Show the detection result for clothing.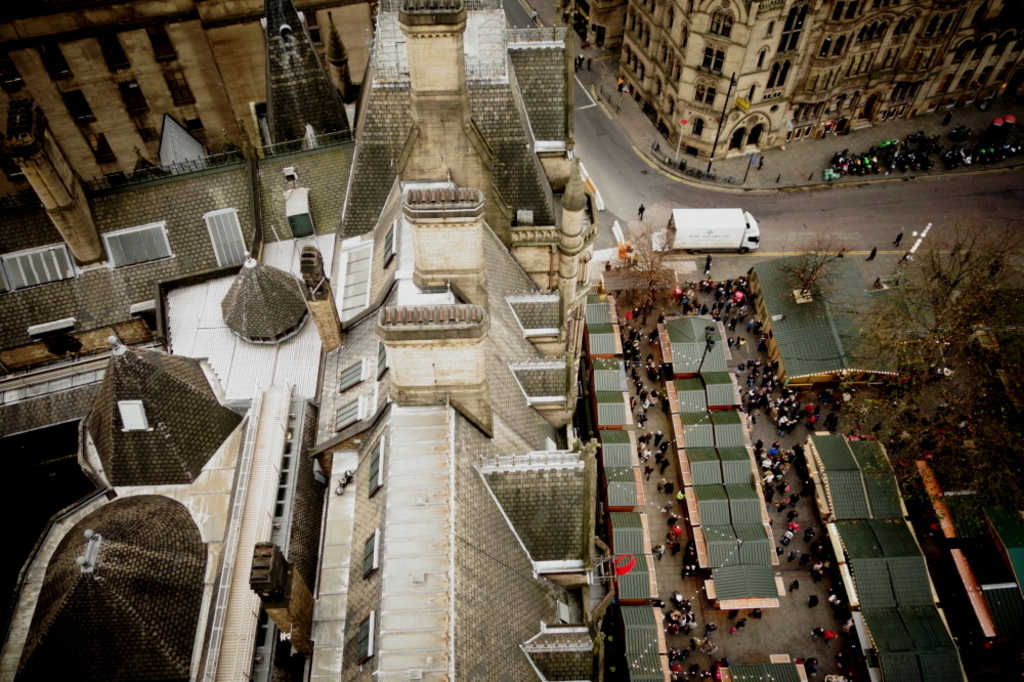
819,163,839,188.
